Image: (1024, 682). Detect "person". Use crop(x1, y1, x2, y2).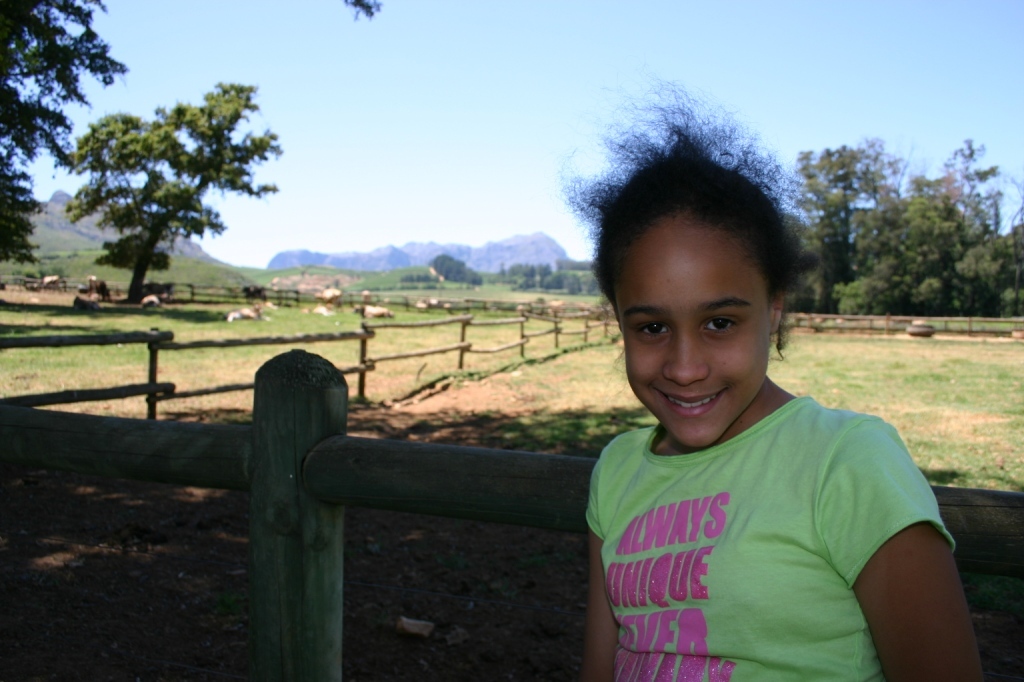
crop(572, 100, 958, 676).
